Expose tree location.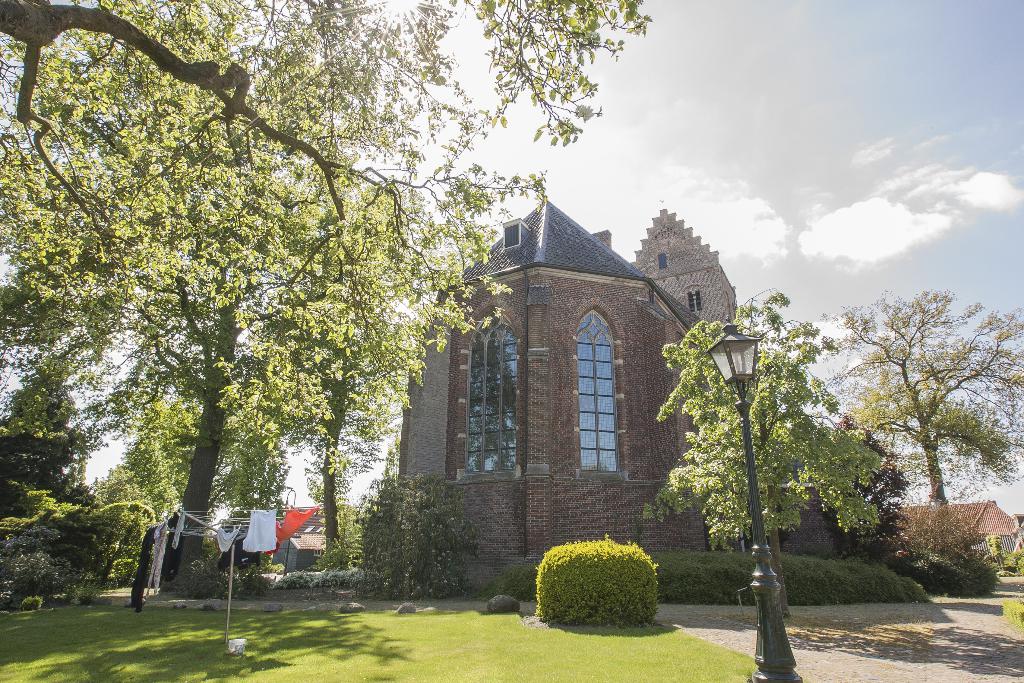
Exposed at bbox=[641, 287, 885, 611].
